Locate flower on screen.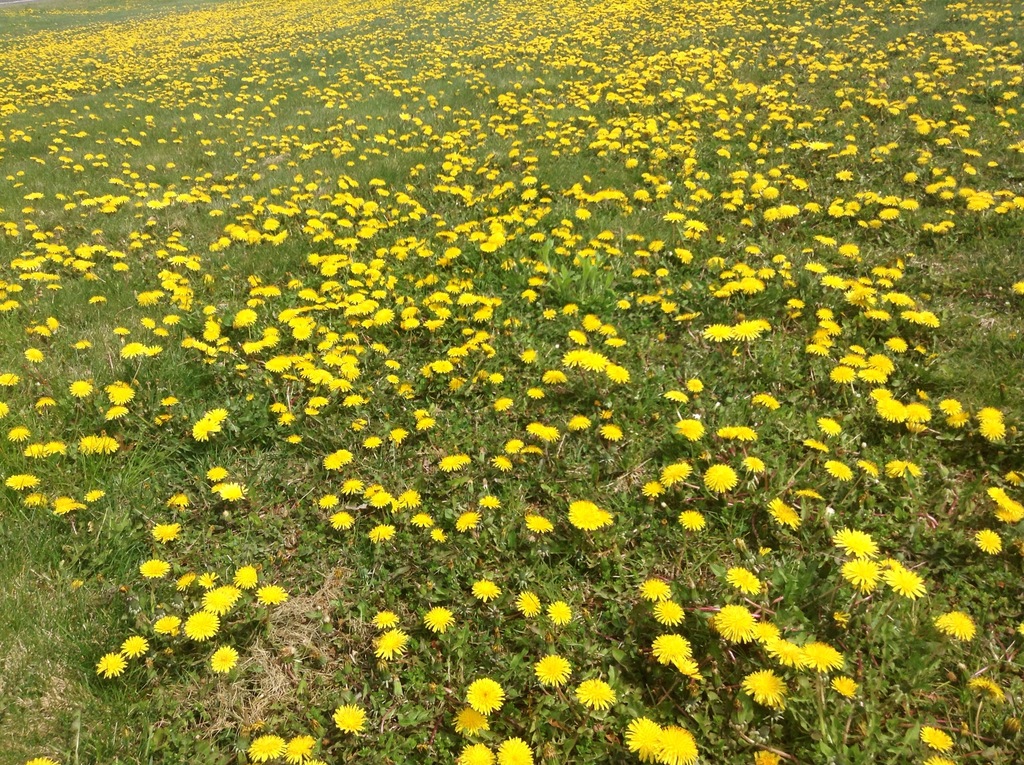
On screen at (x1=282, y1=734, x2=316, y2=764).
